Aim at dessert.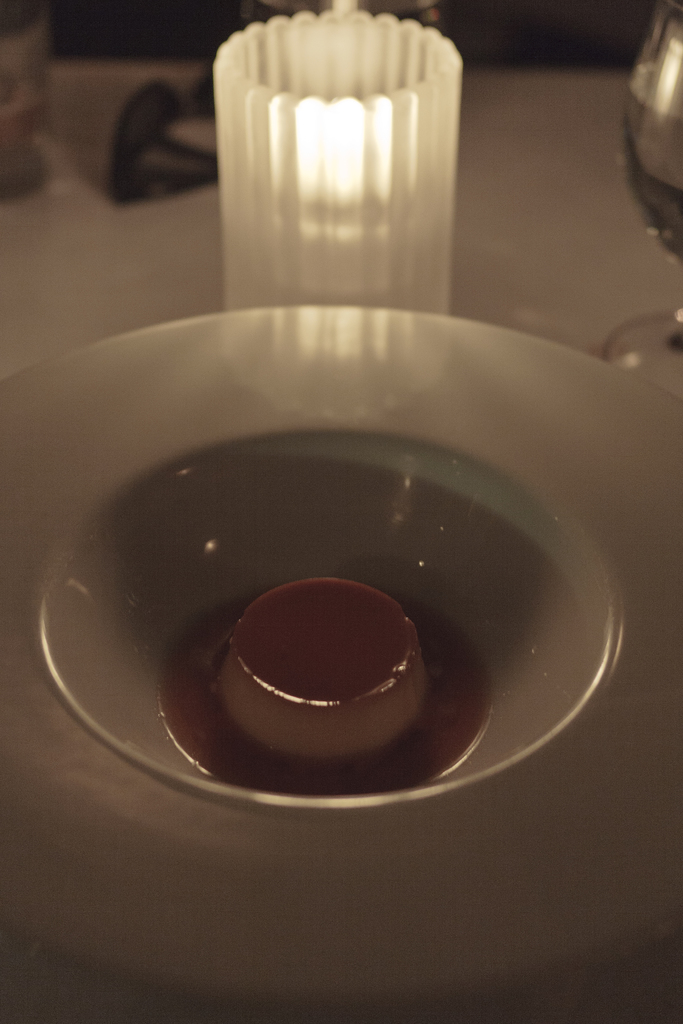
Aimed at bbox=(217, 578, 431, 758).
